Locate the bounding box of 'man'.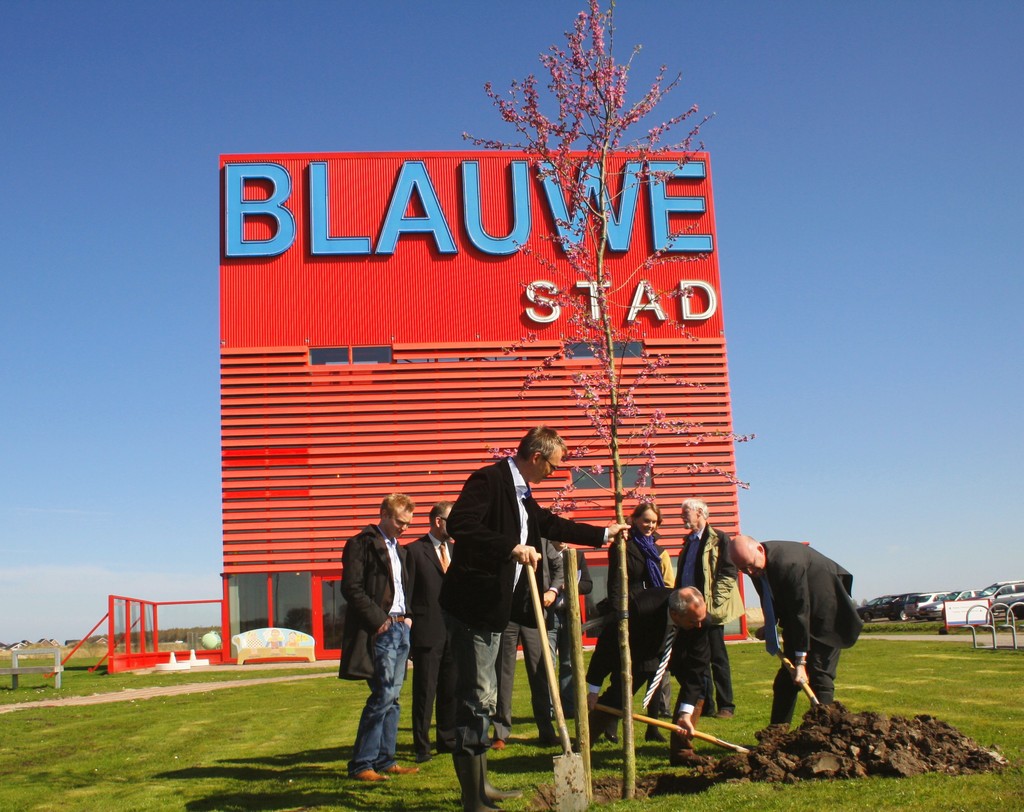
Bounding box: {"left": 726, "top": 533, "right": 866, "bottom": 733}.
